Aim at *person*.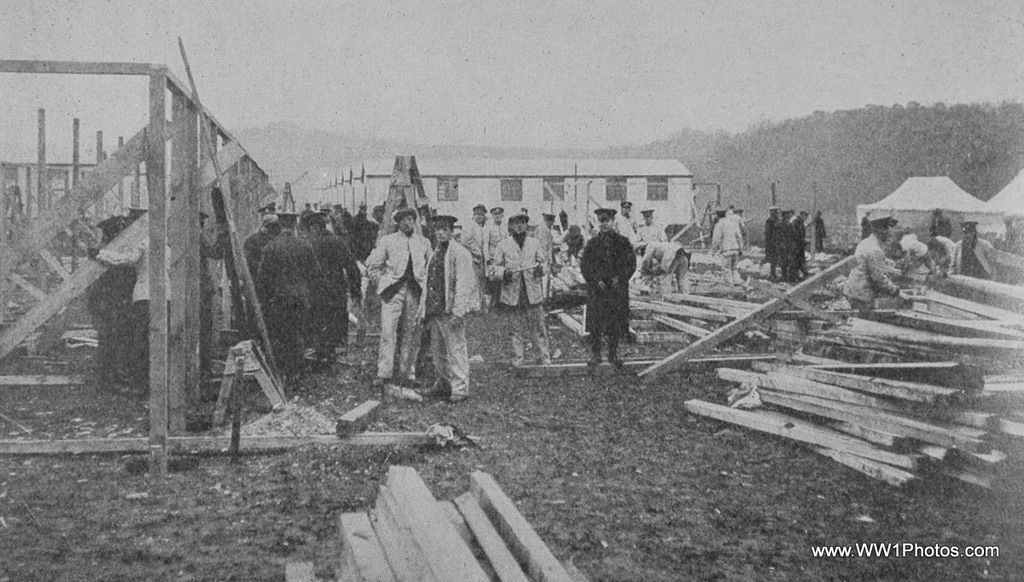
Aimed at select_region(488, 215, 550, 369).
